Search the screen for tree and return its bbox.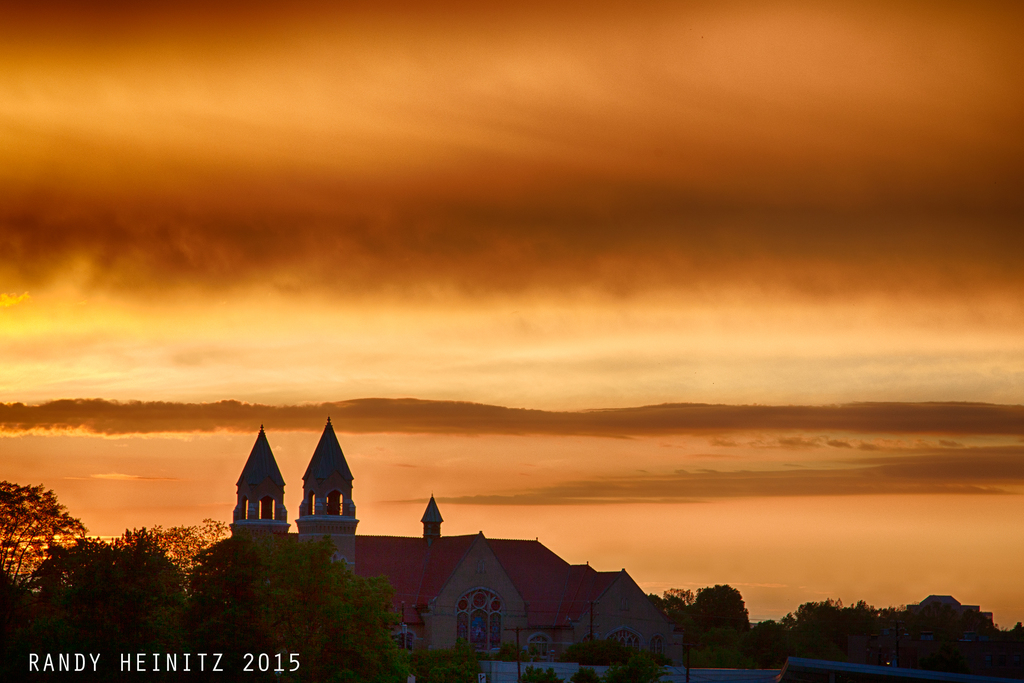
Found: <bbox>971, 615, 1023, 682</bbox>.
